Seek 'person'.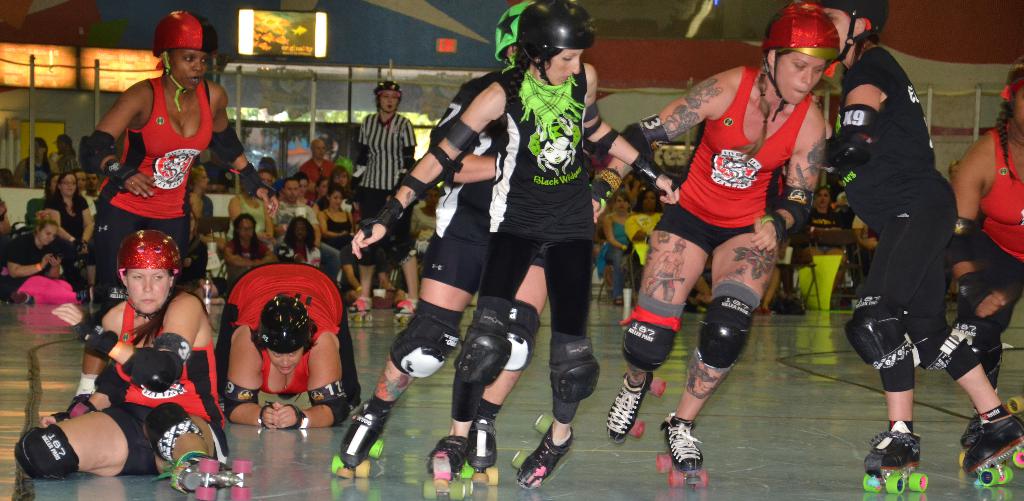
[215,256,365,429].
